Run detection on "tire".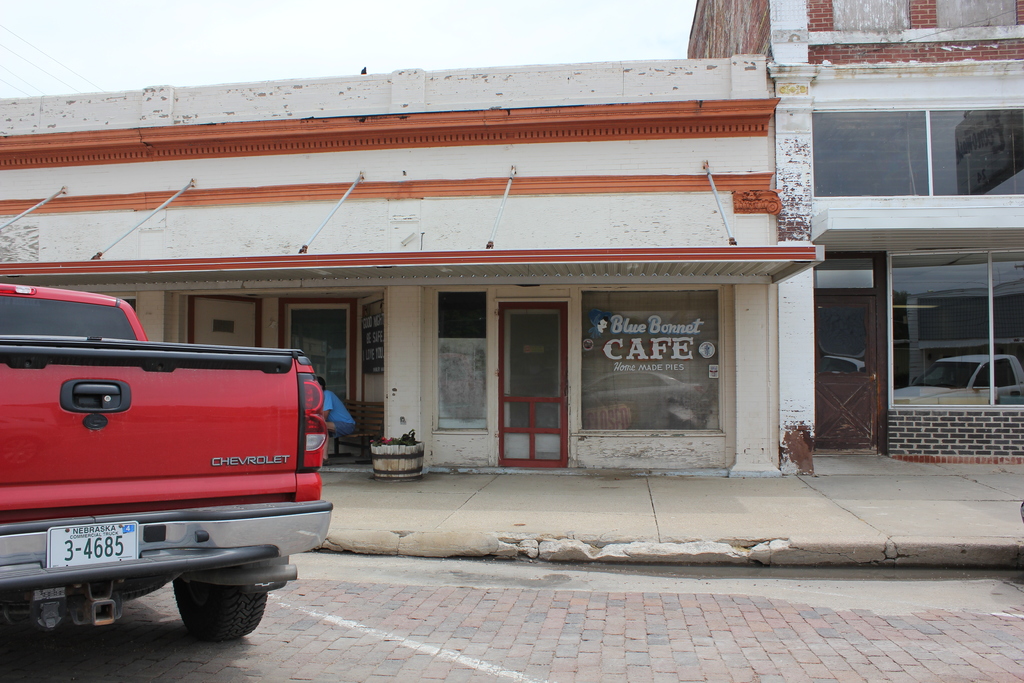
Result: region(174, 573, 268, 632).
